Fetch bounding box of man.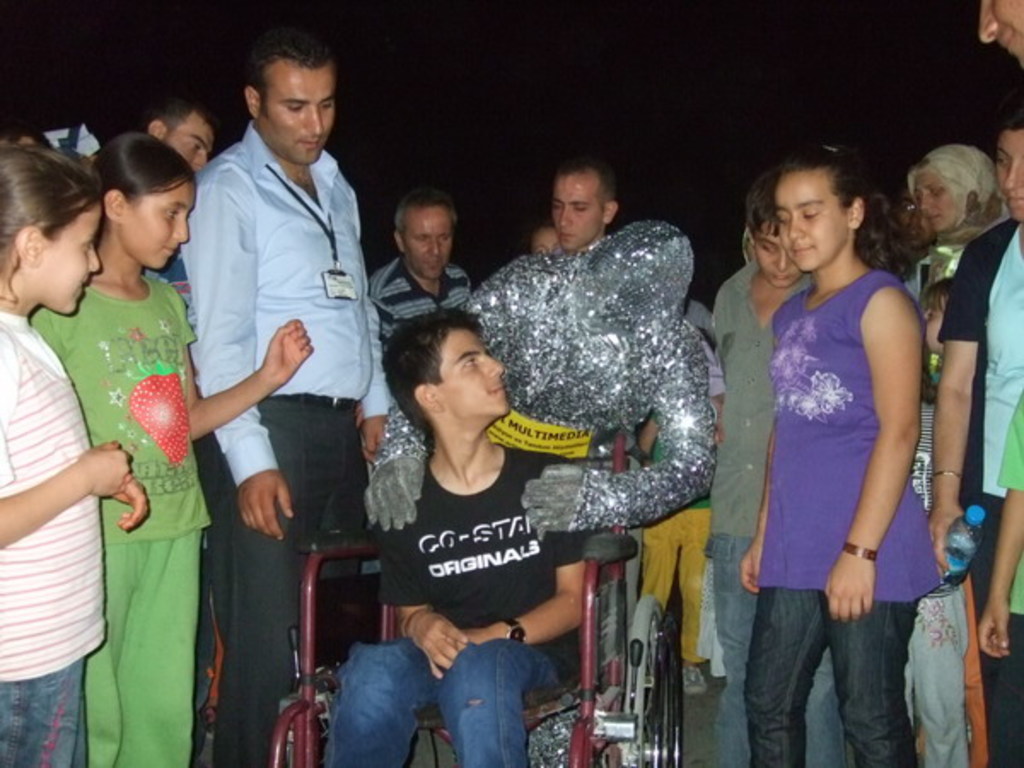
Bbox: (x1=369, y1=195, x2=471, y2=341).
